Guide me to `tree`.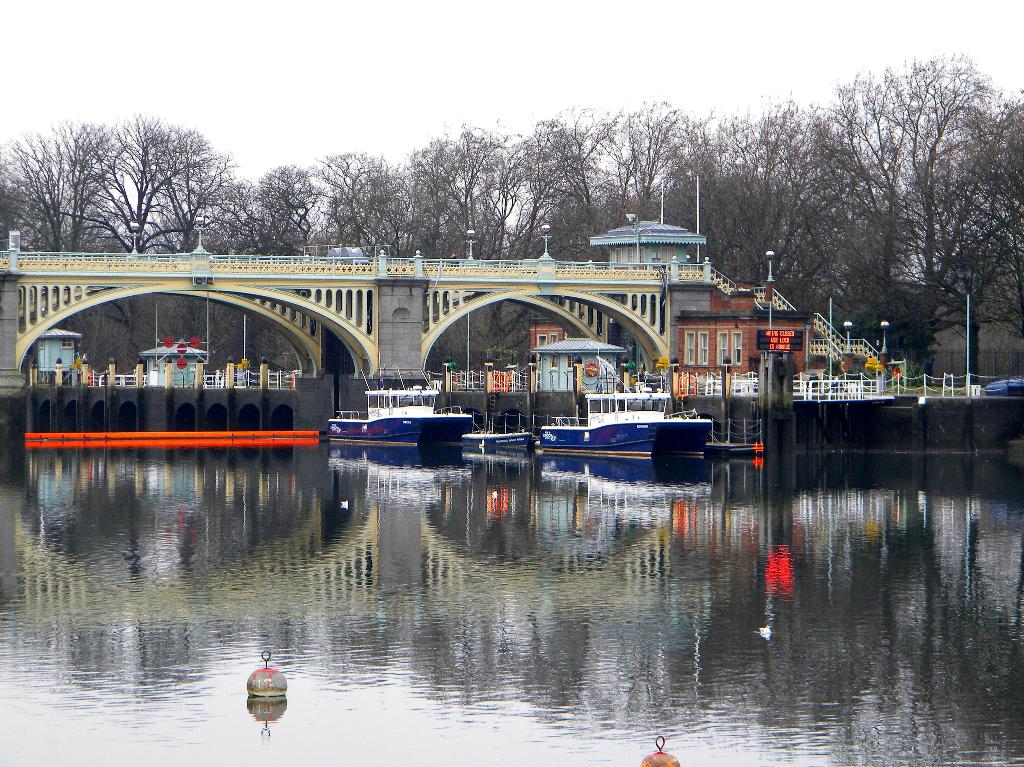
Guidance: (788, 48, 1019, 372).
